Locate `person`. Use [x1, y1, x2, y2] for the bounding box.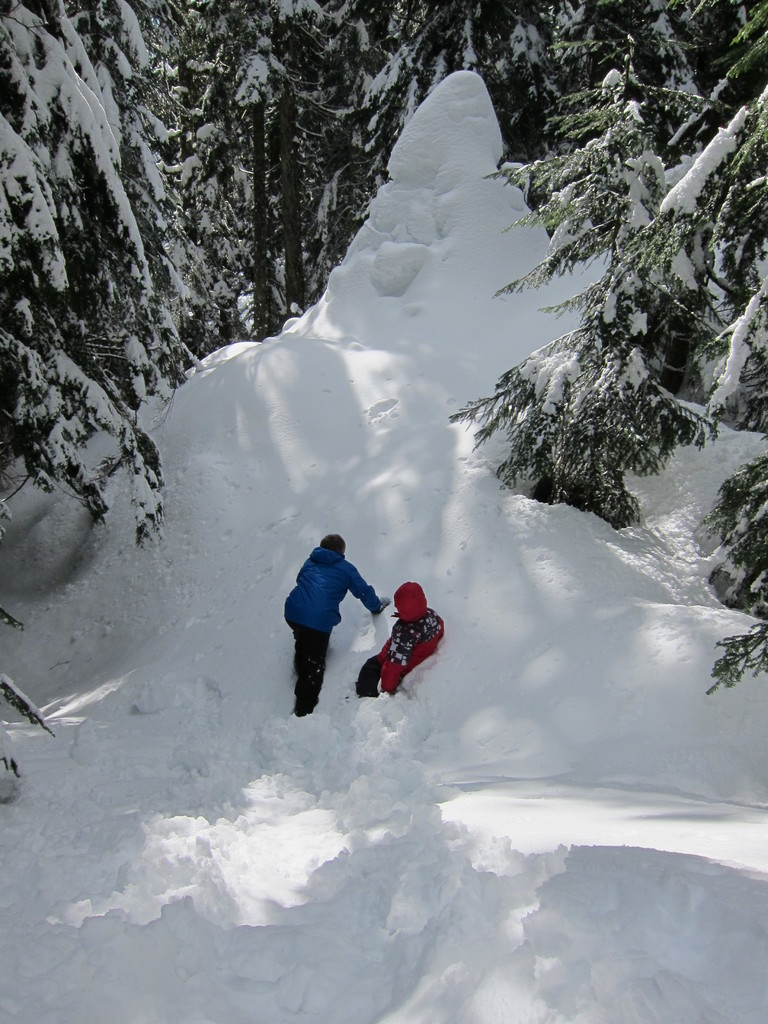
[281, 508, 383, 729].
